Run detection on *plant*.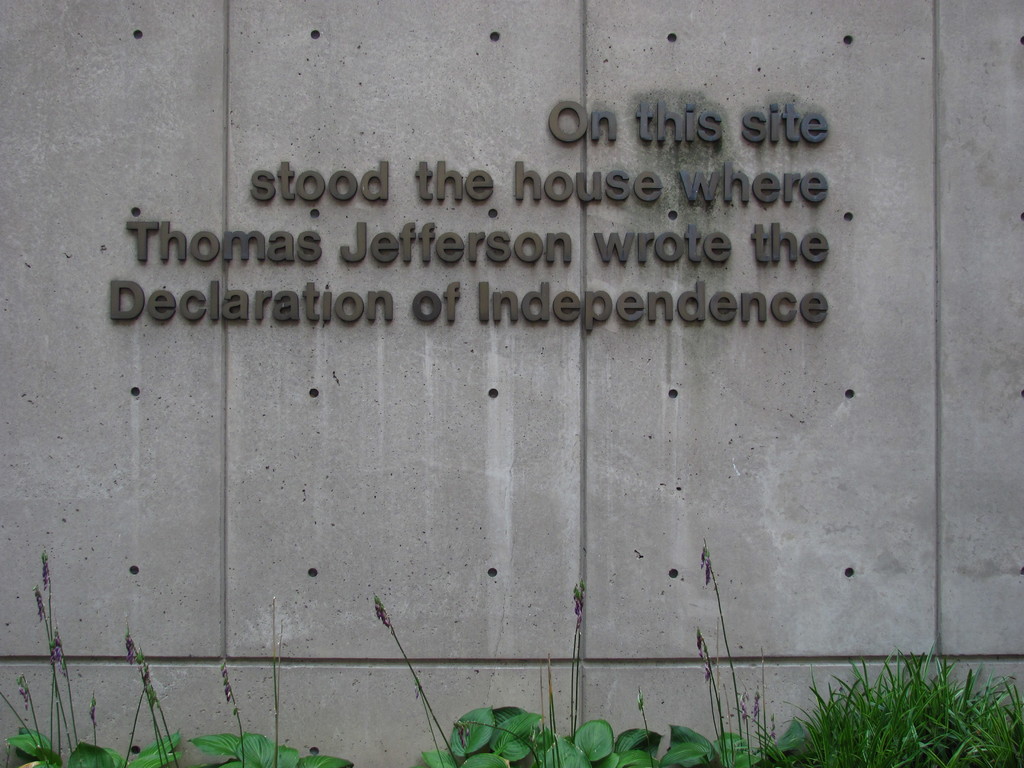
Result: bbox=(455, 716, 544, 767).
